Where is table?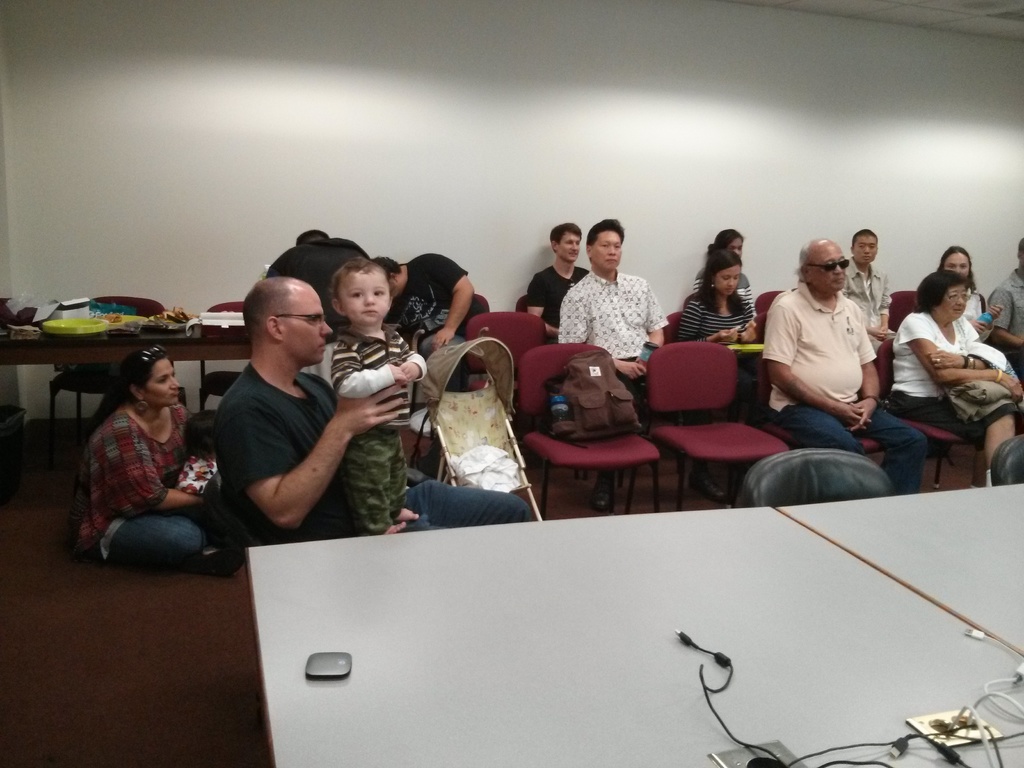
{"left": 5, "top": 301, "right": 244, "bottom": 452}.
